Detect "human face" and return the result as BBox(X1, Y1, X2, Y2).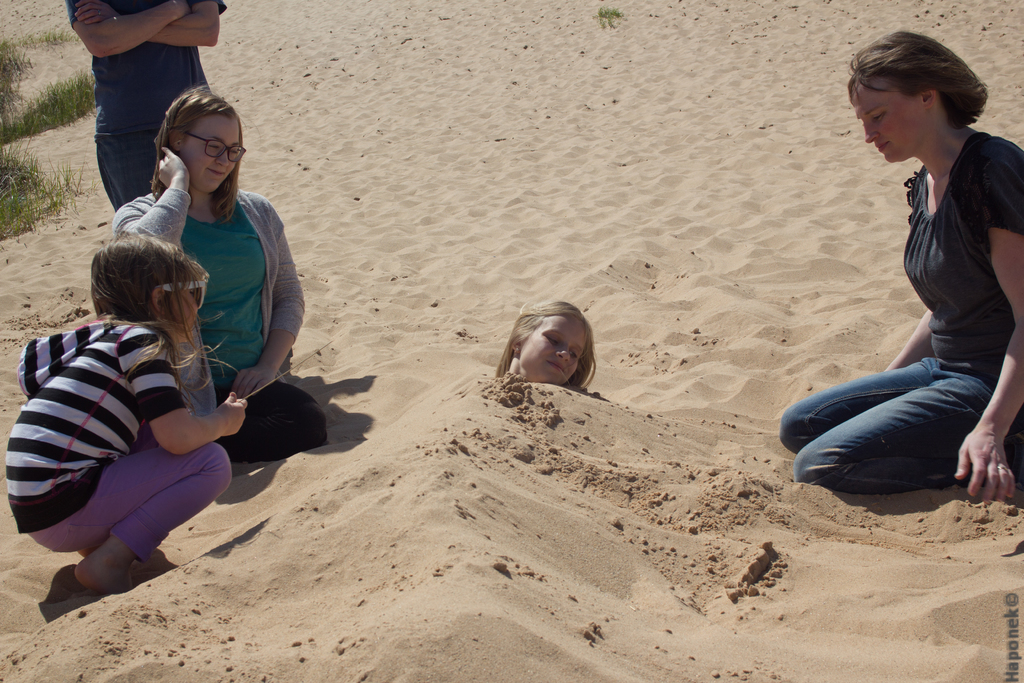
BBox(520, 312, 584, 384).
